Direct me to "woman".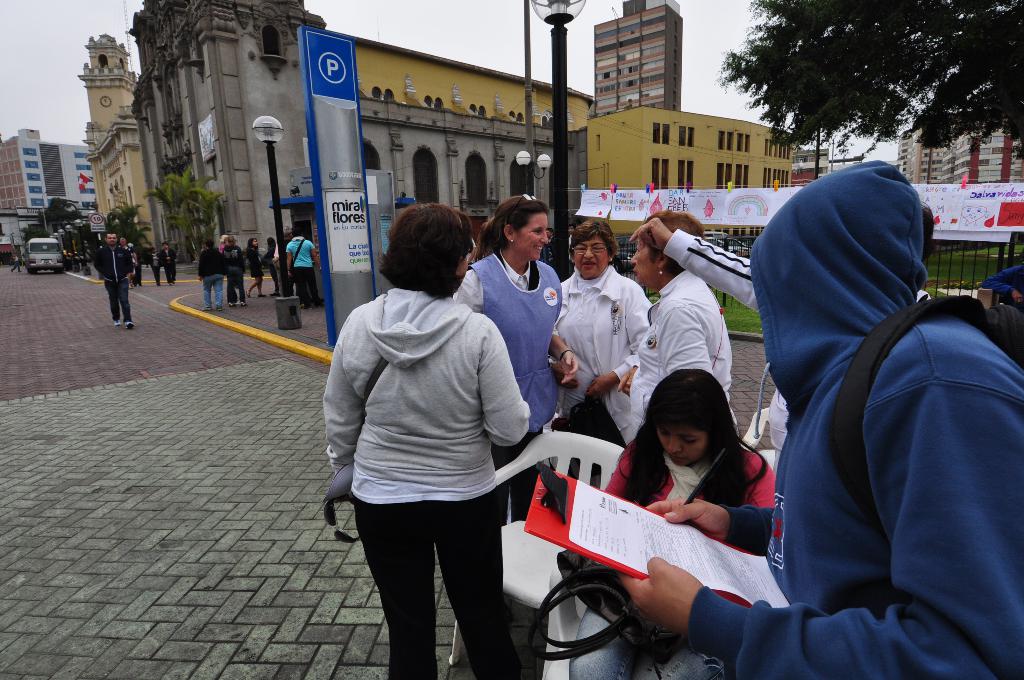
Direction: {"left": 454, "top": 193, "right": 579, "bottom": 522}.
